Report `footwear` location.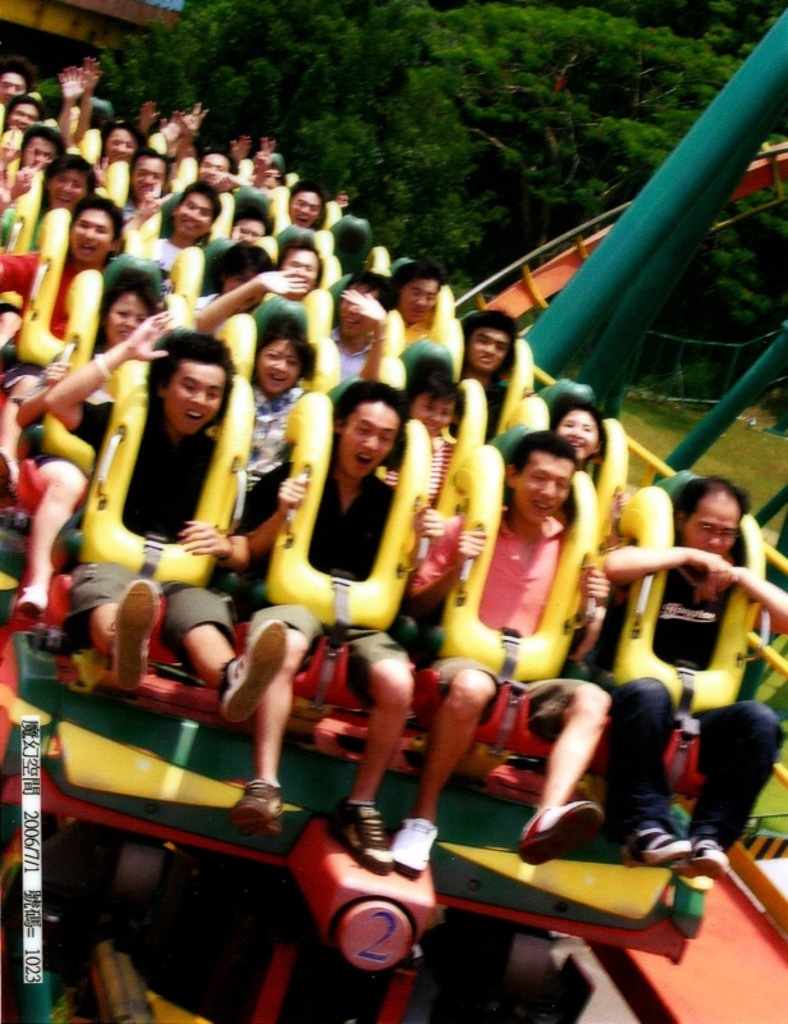
Report: bbox(691, 838, 730, 876).
